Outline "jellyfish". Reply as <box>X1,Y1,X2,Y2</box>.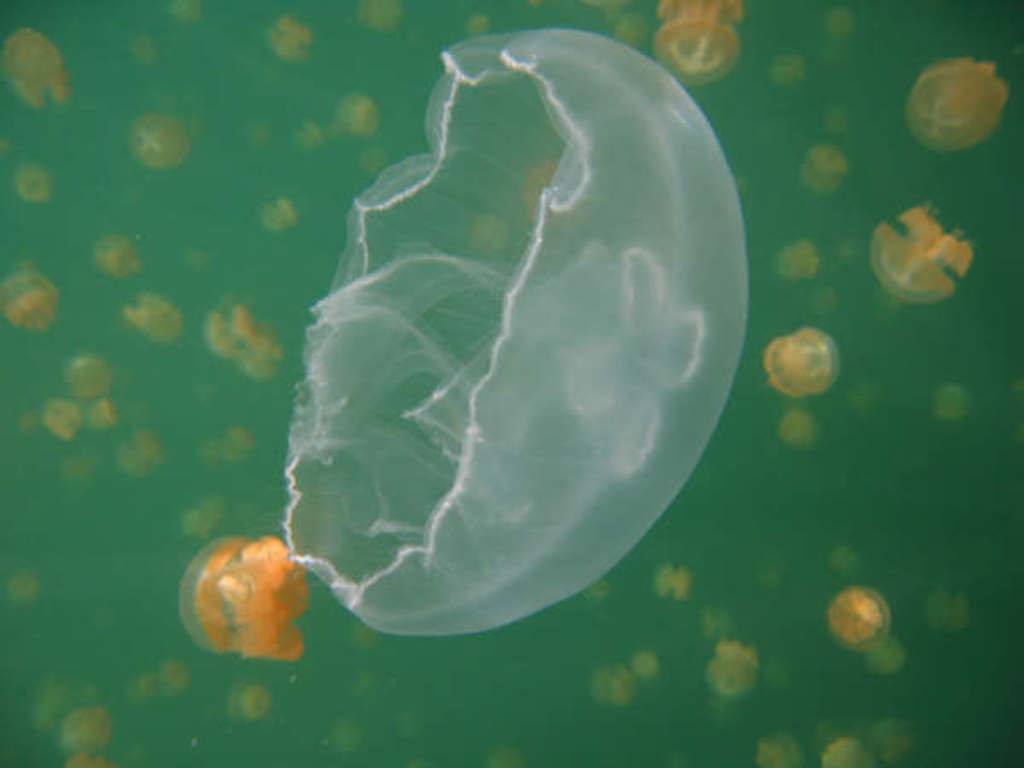
<box>177,531,317,672</box>.
